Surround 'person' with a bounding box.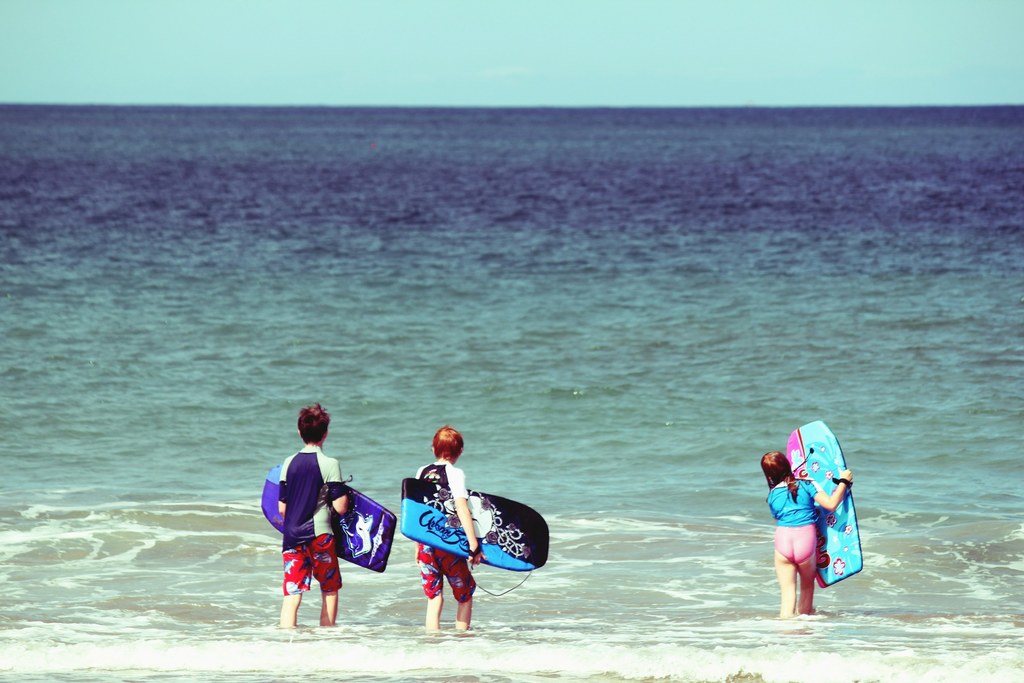
l=415, t=424, r=487, b=632.
